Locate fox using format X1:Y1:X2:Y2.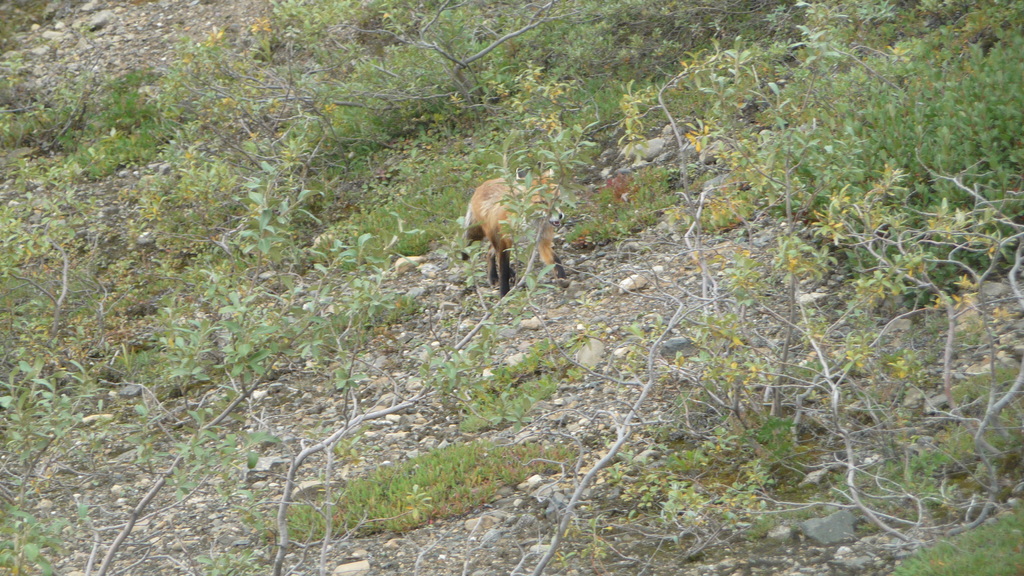
463:168:567:298.
